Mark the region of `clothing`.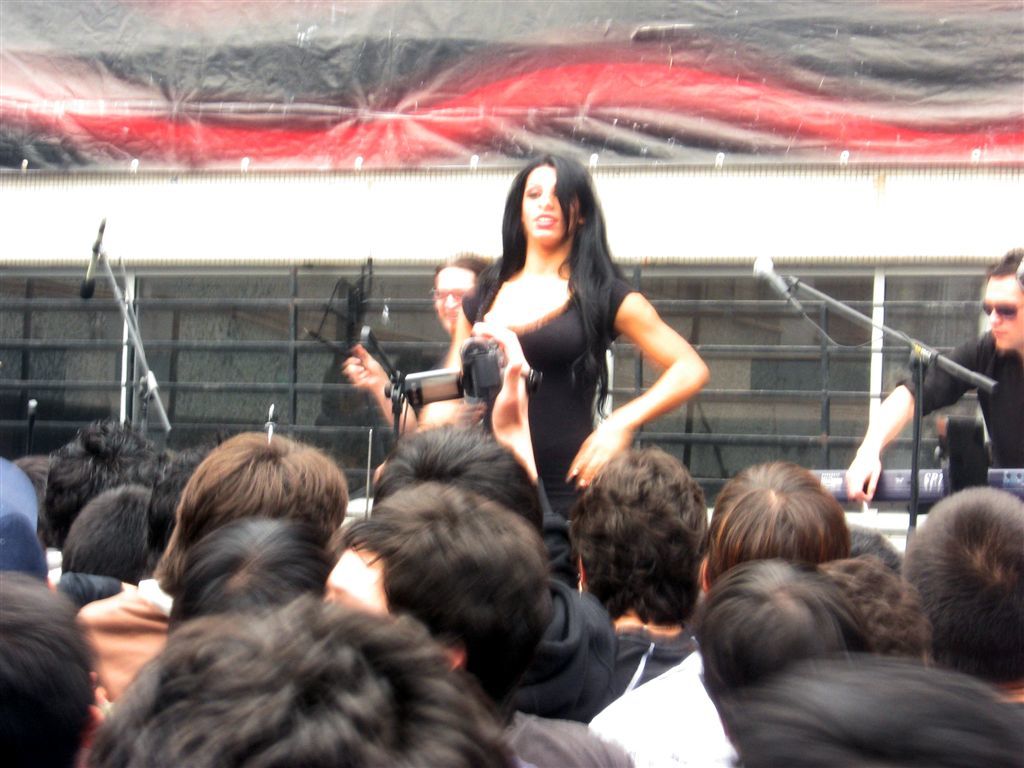
Region: pyautogui.locateOnScreen(899, 330, 1023, 475).
